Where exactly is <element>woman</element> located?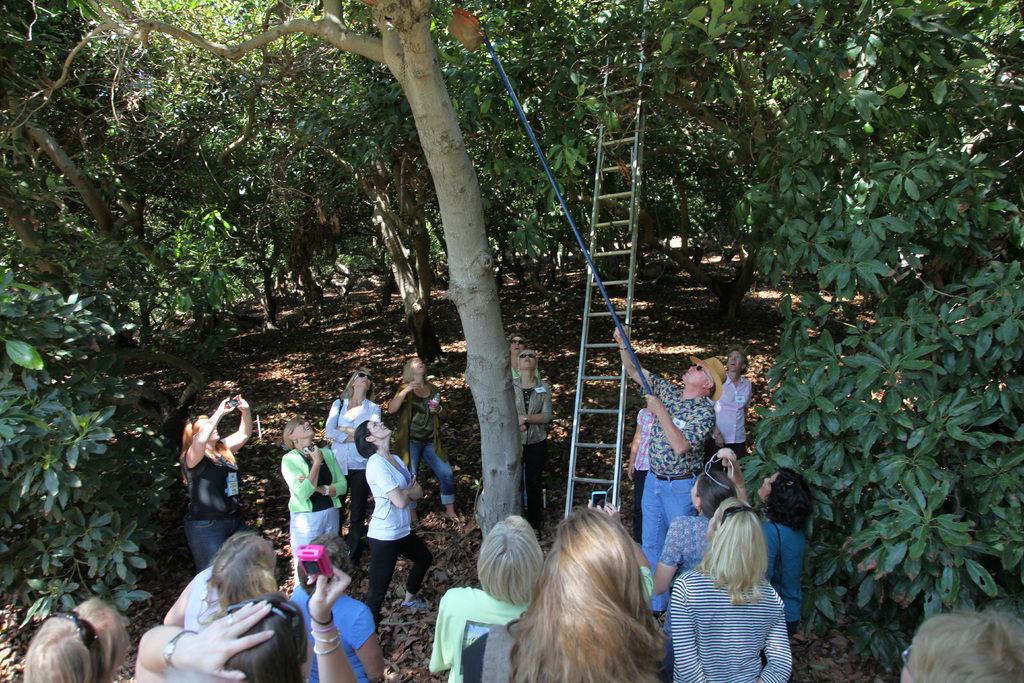
Its bounding box is 324, 365, 380, 572.
